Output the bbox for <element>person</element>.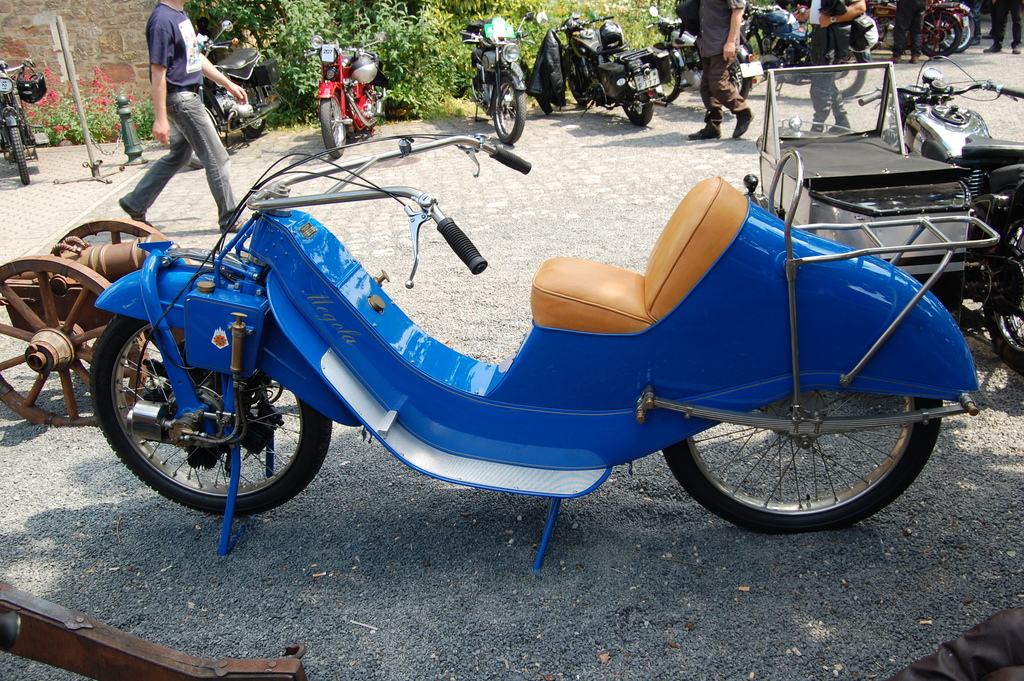
(left=789, top=0, right=867, bottom=130).
